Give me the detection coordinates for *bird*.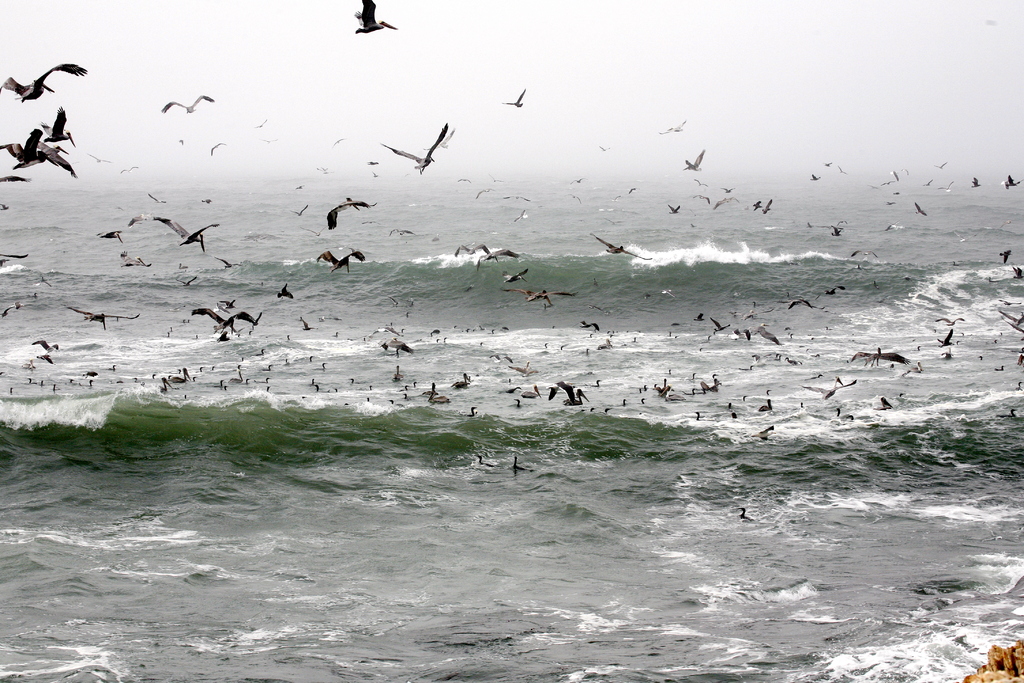
(left=1000, top=172, right=1023, bottom=192).
